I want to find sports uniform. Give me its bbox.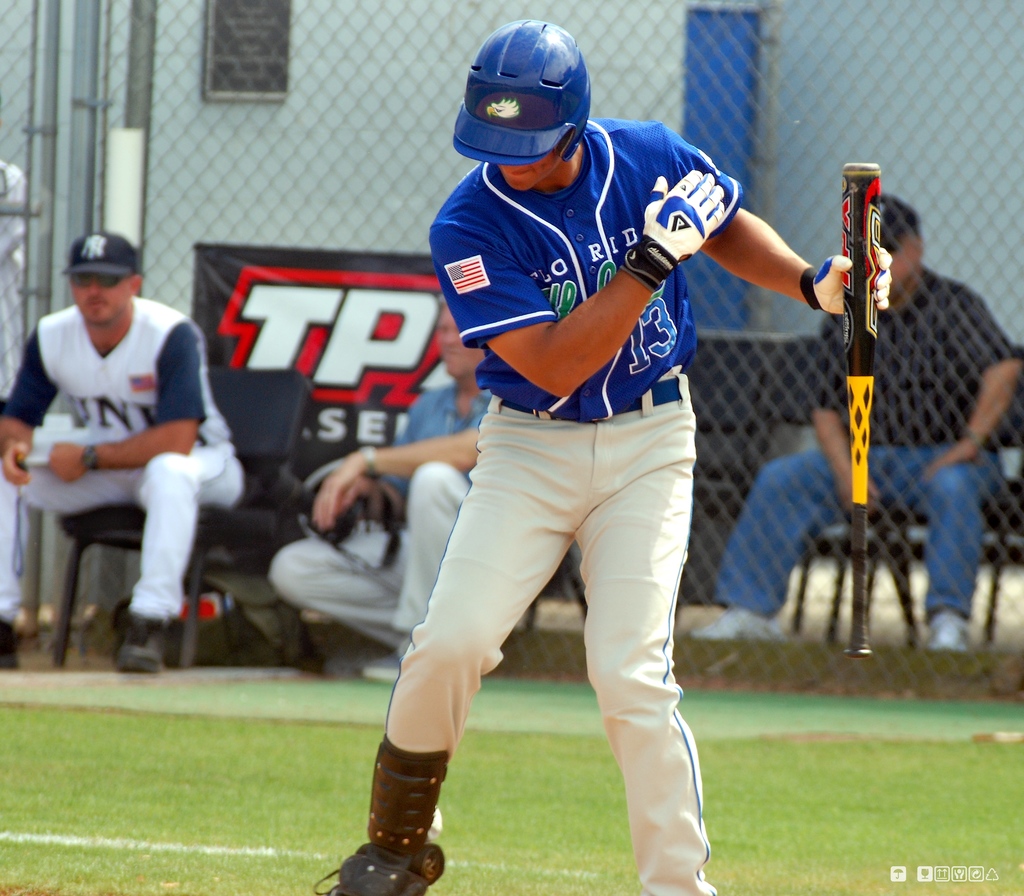
detection(705, 257, 1023, 625).
